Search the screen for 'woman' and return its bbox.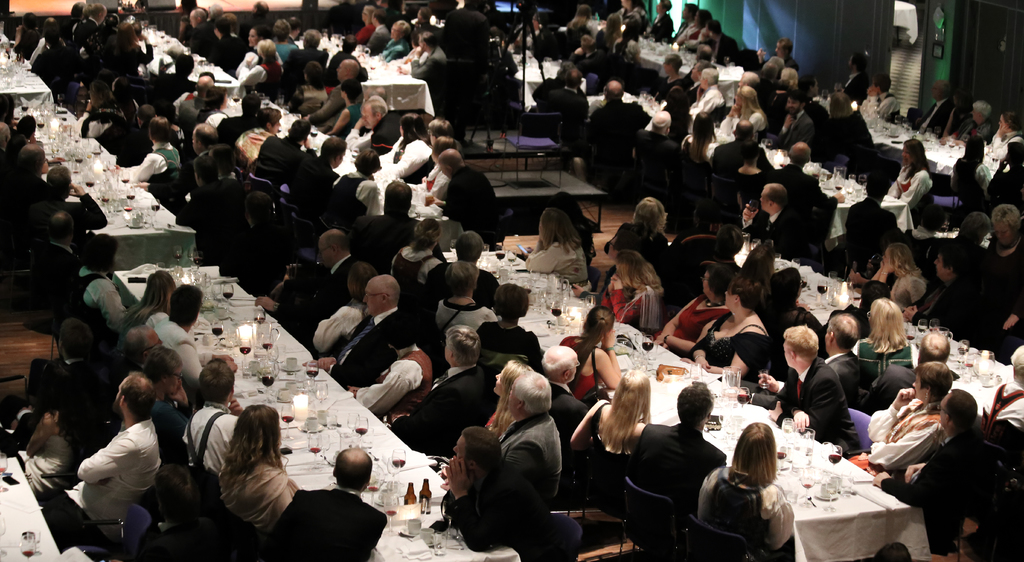
Found: x1=572 y1=370 x2=653 y2=521.
